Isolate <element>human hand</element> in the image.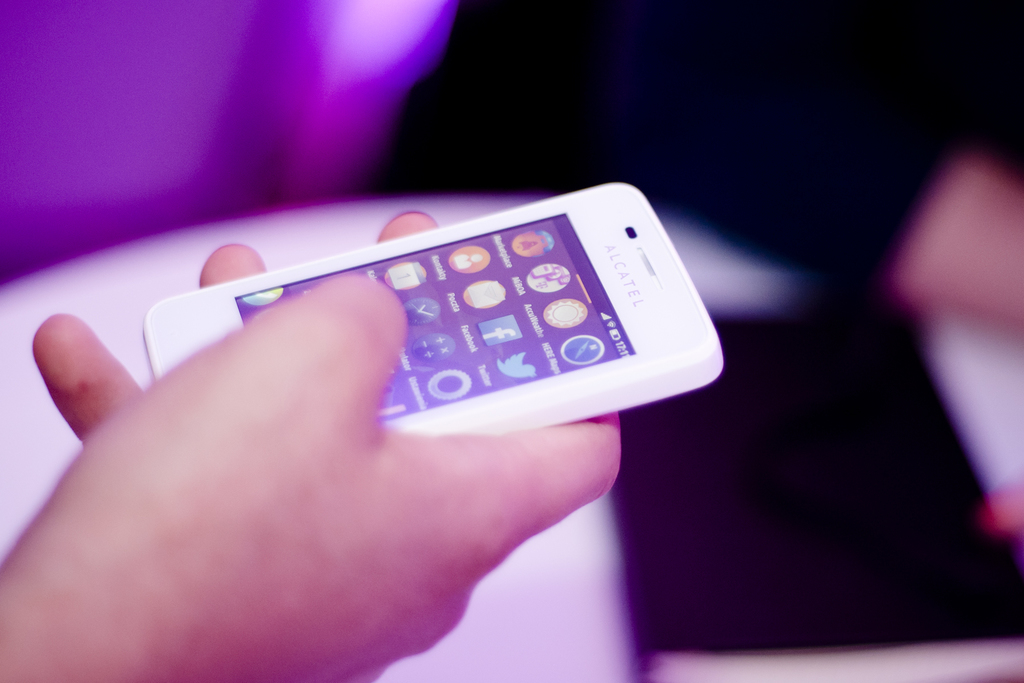
Isolated region: (x1=3, y1=177, x2=731, y2=682).
